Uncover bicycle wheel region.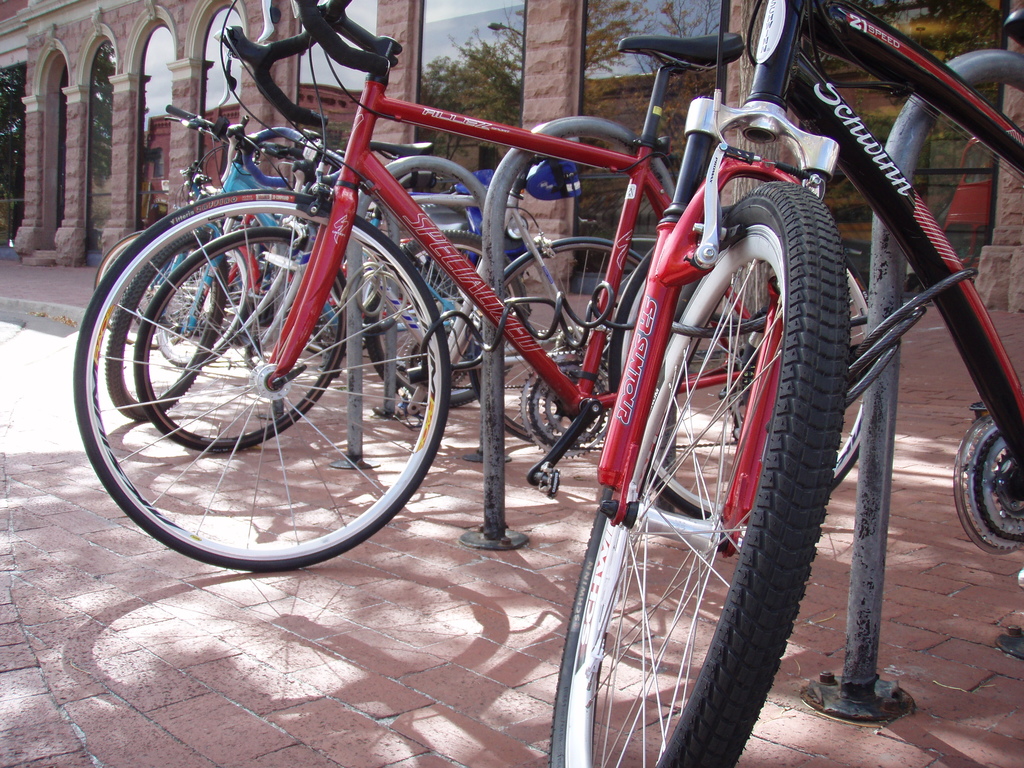
Uncovered: [75,184,449,573].
